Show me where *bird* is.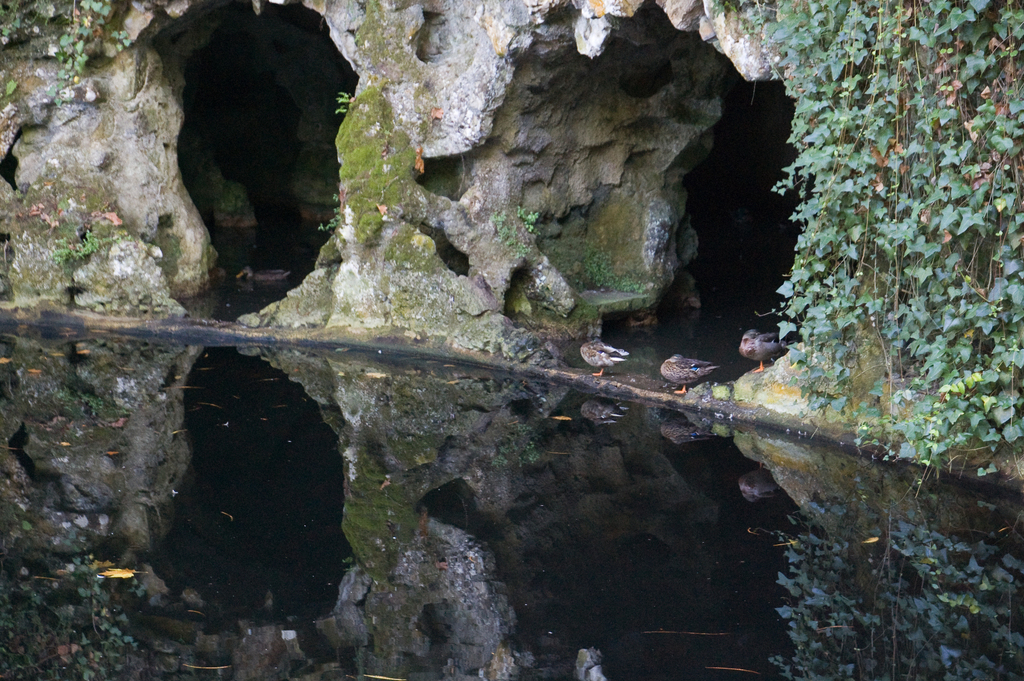
*bird* is at box=[572, 337, 635, 378].
